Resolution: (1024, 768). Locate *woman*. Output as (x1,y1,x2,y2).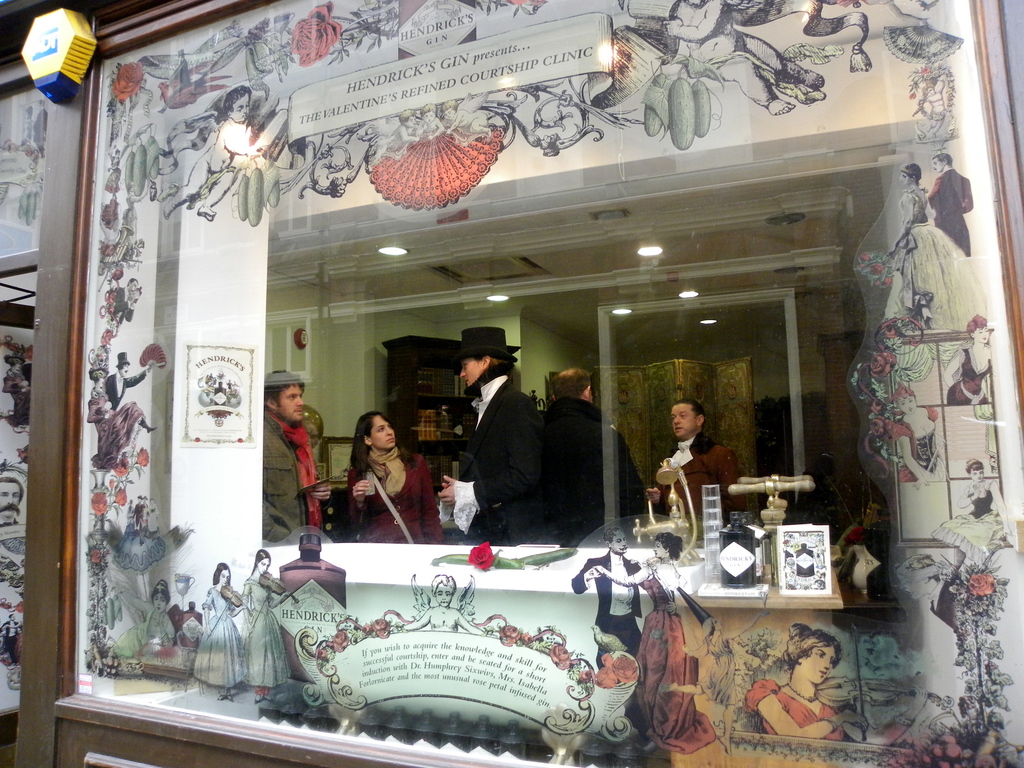
(593,531,719,755).
